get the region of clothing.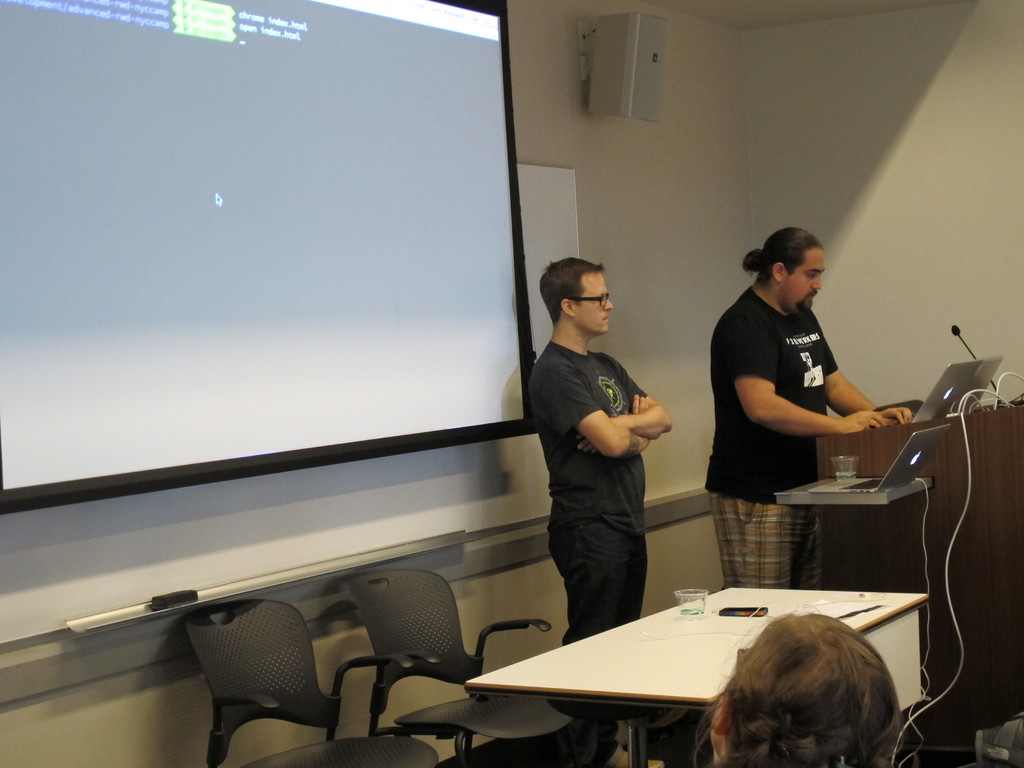
box(525, 343, 648, 646).
